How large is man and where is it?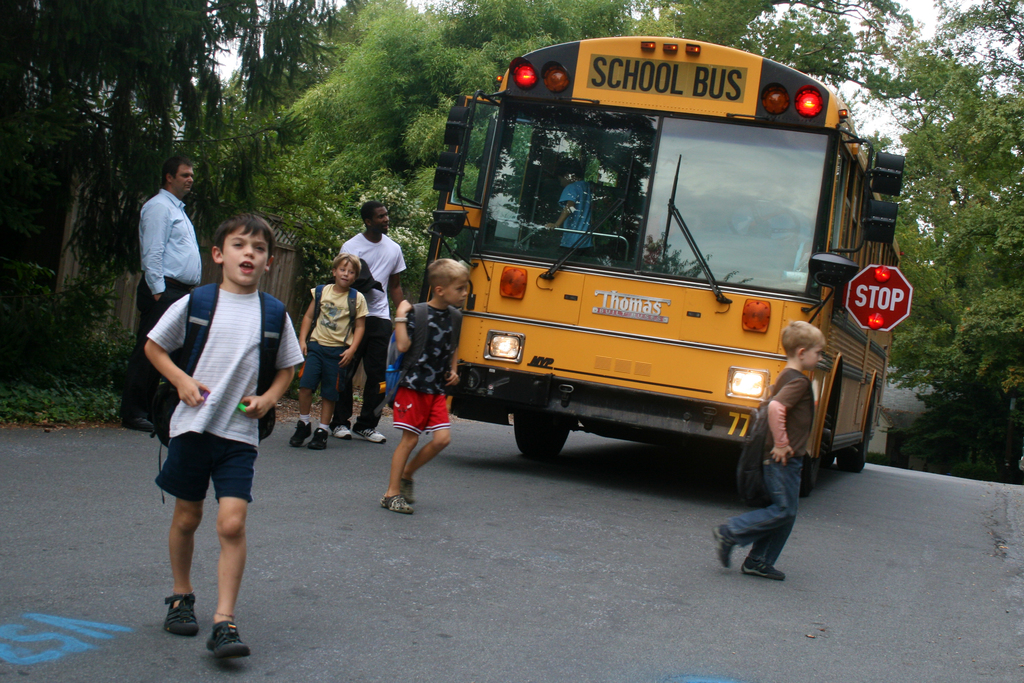
Bounding box: bbox(323, 195, 404, 446).
